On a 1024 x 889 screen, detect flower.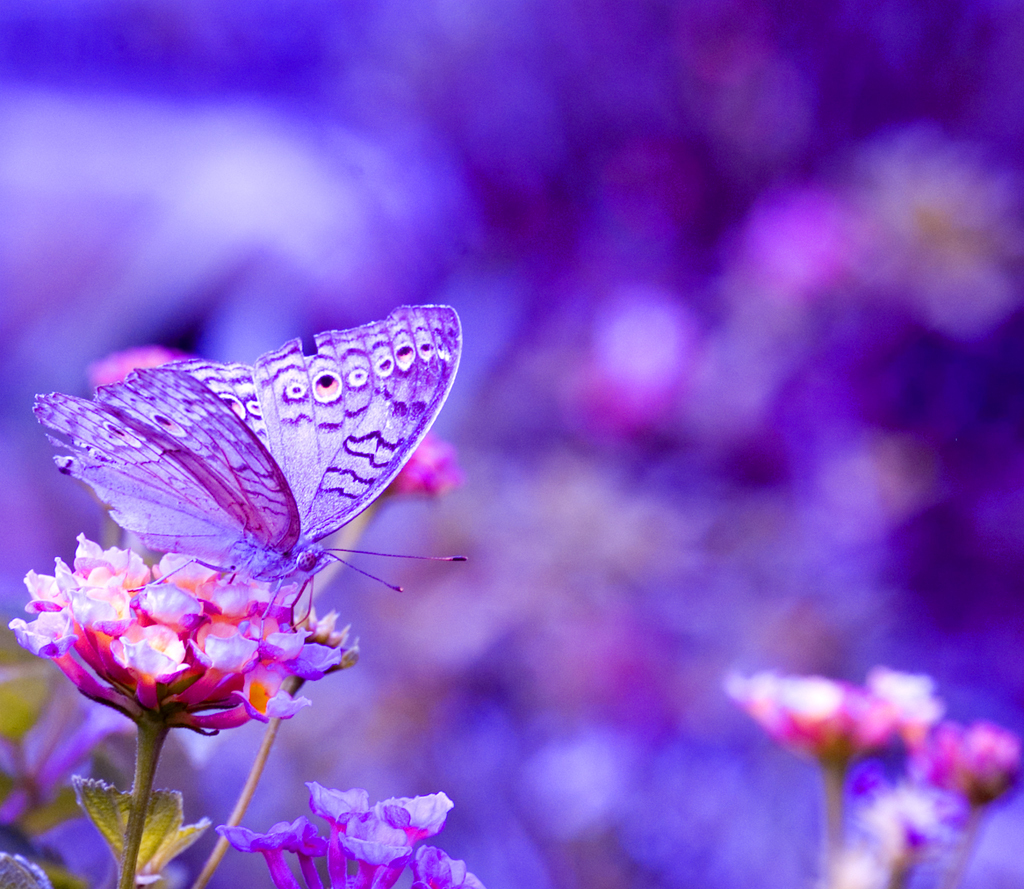
83,342,466,500.
